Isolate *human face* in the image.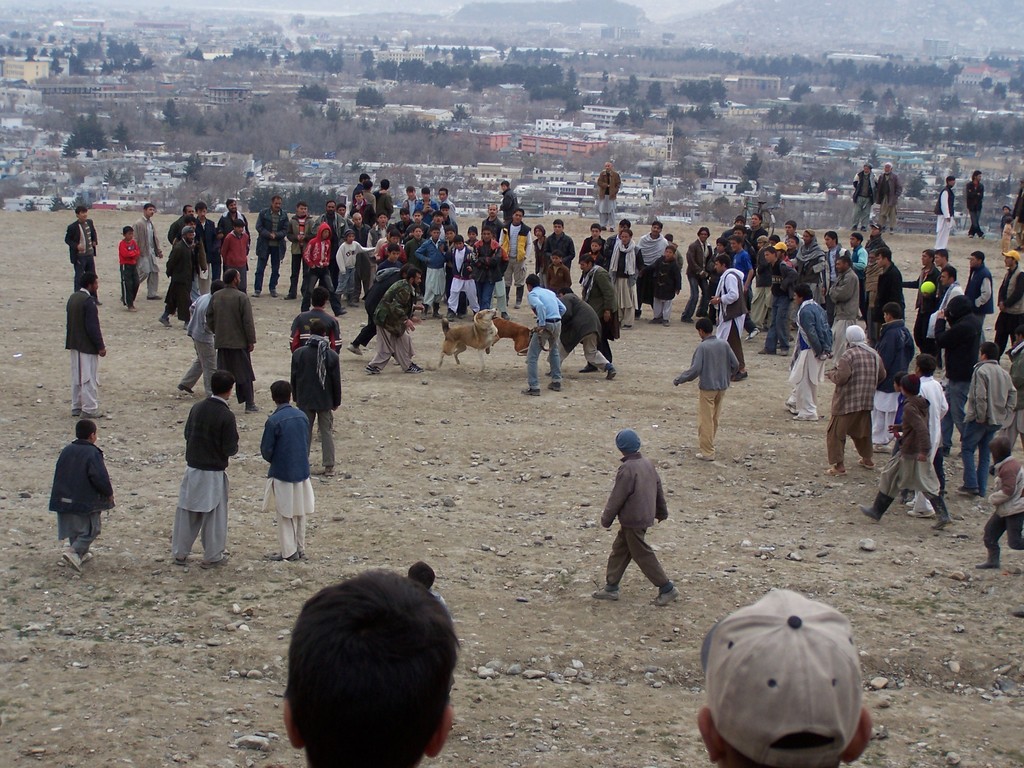
Isolated region: x1=652 y1=221 x2=661 y2=235.
